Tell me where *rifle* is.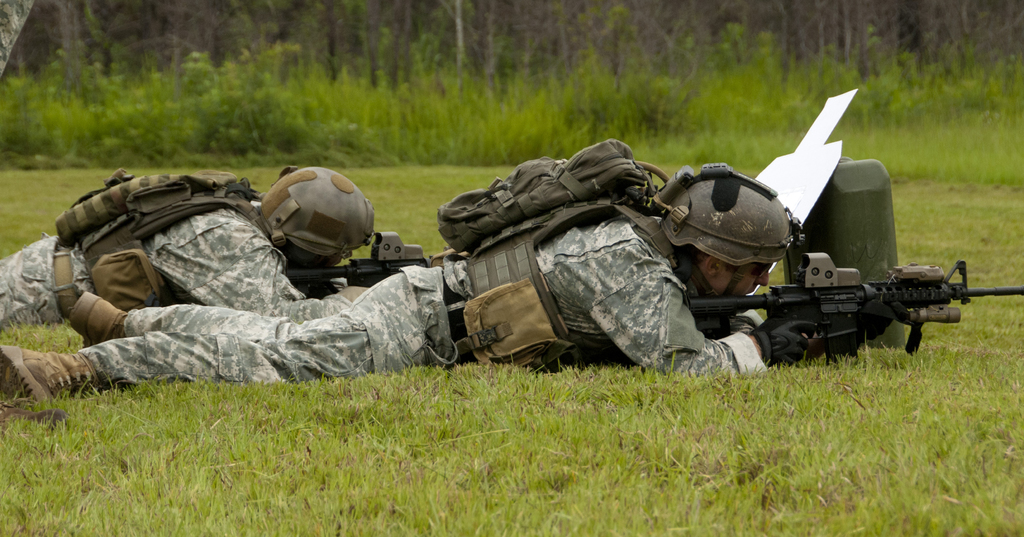
*rifle* is at (left=283, top=231, right=430, bottom=302).
